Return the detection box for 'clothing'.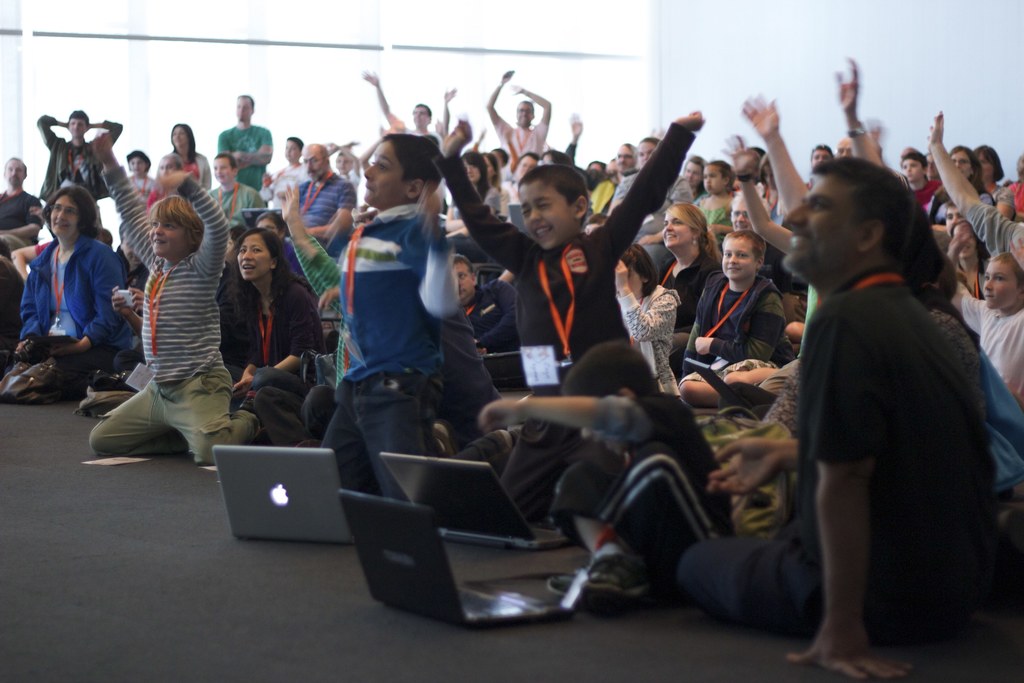
(left=970, top=211, right=1023, bottom=256).
